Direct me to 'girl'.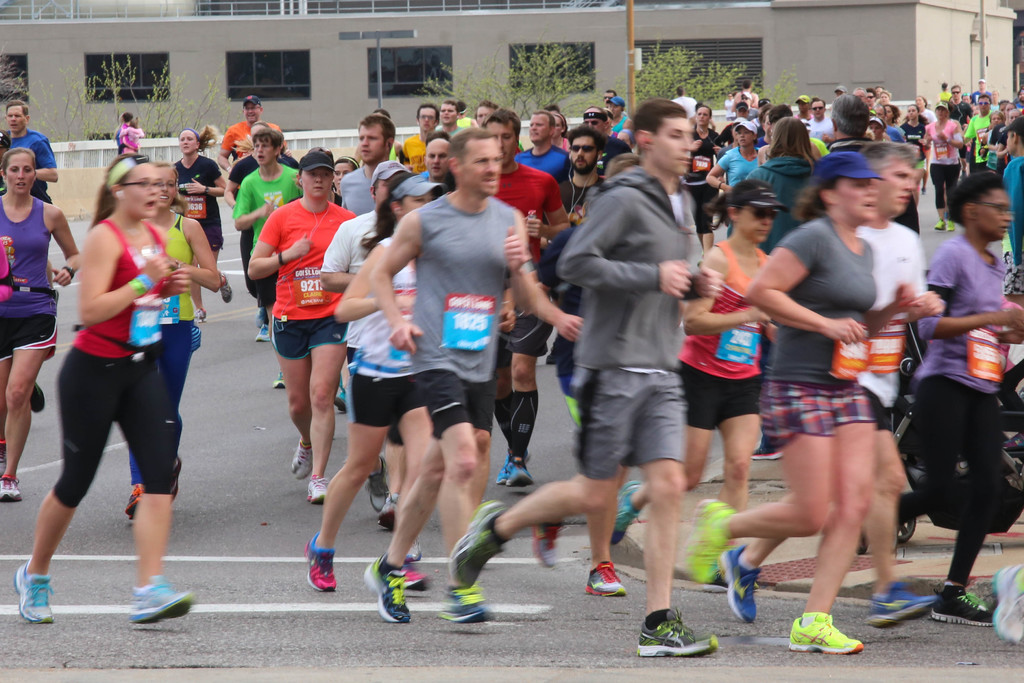
Direction: select_region(687, 151, 917, 655).
